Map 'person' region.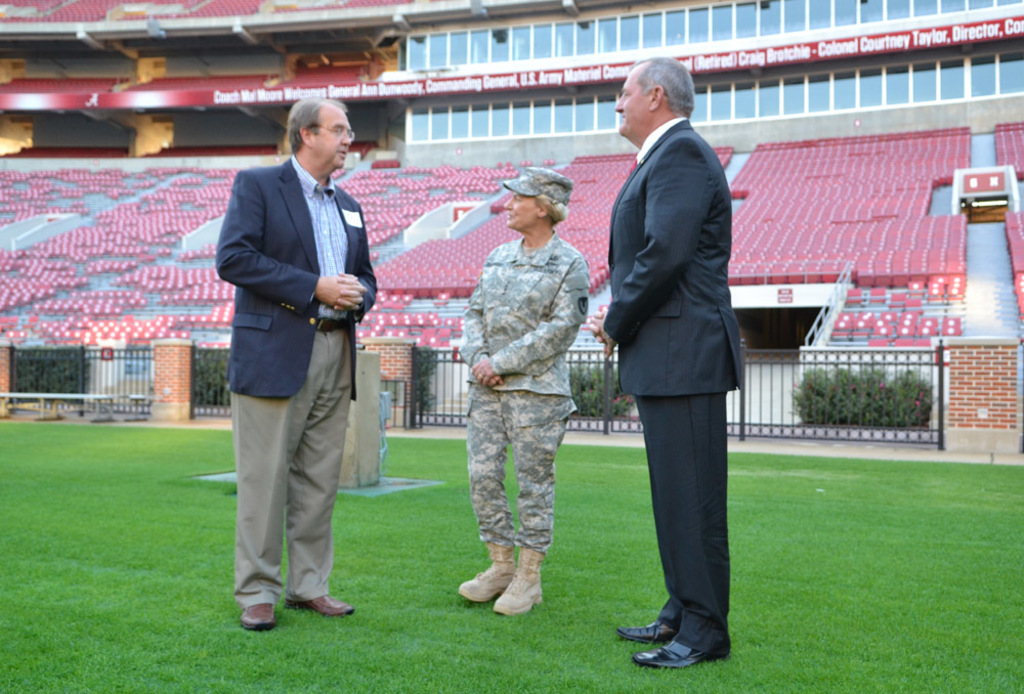
Mapped to box(450, 153, 589, 627).
